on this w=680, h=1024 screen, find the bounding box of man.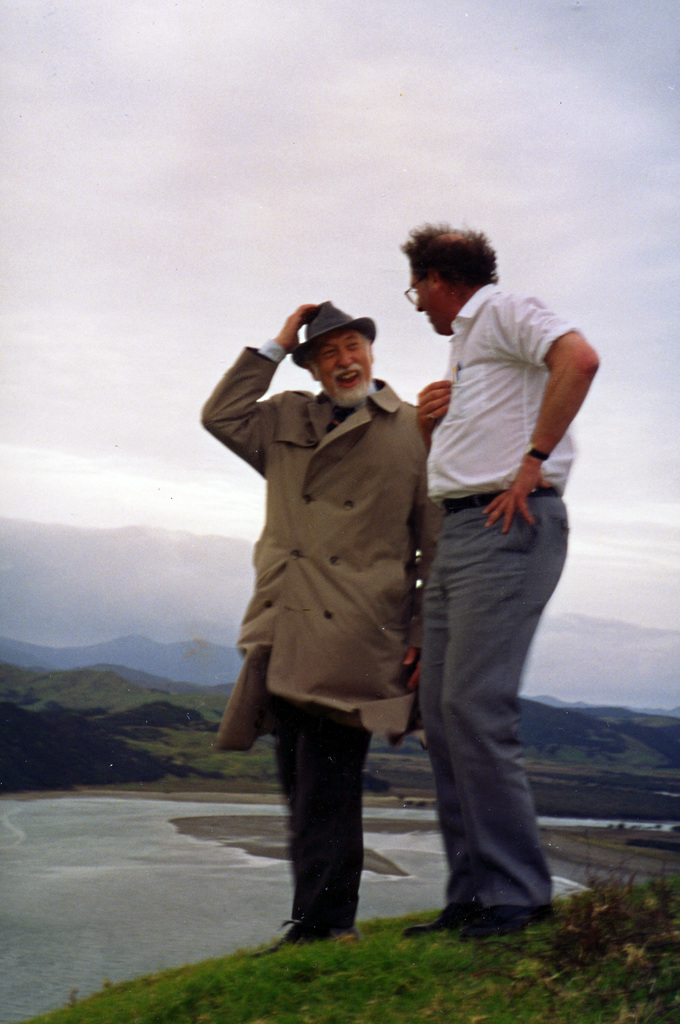
Bounding box: {"left": 226, "top": 281, "right": 476, "bottom": 959}.
